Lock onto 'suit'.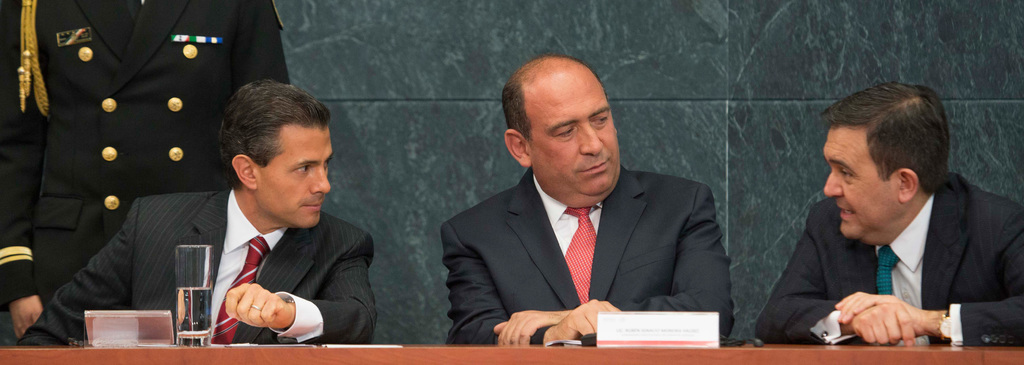
Locked: 0/0/293/313.
